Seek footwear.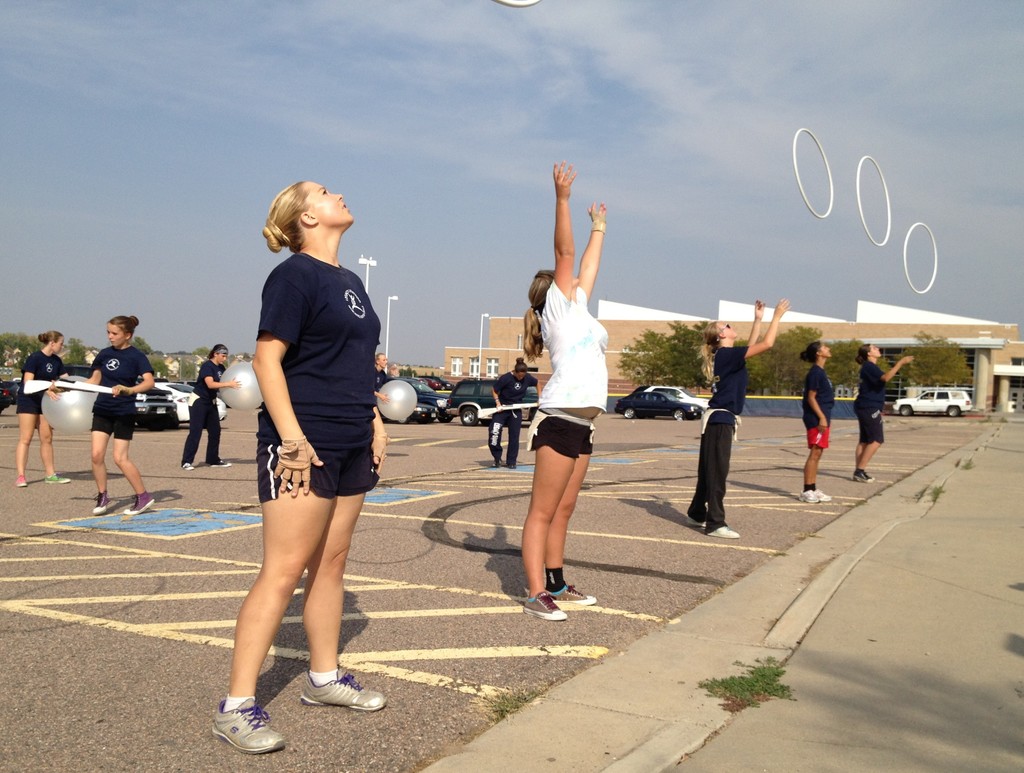
rect(198, 683, 269, 758).
